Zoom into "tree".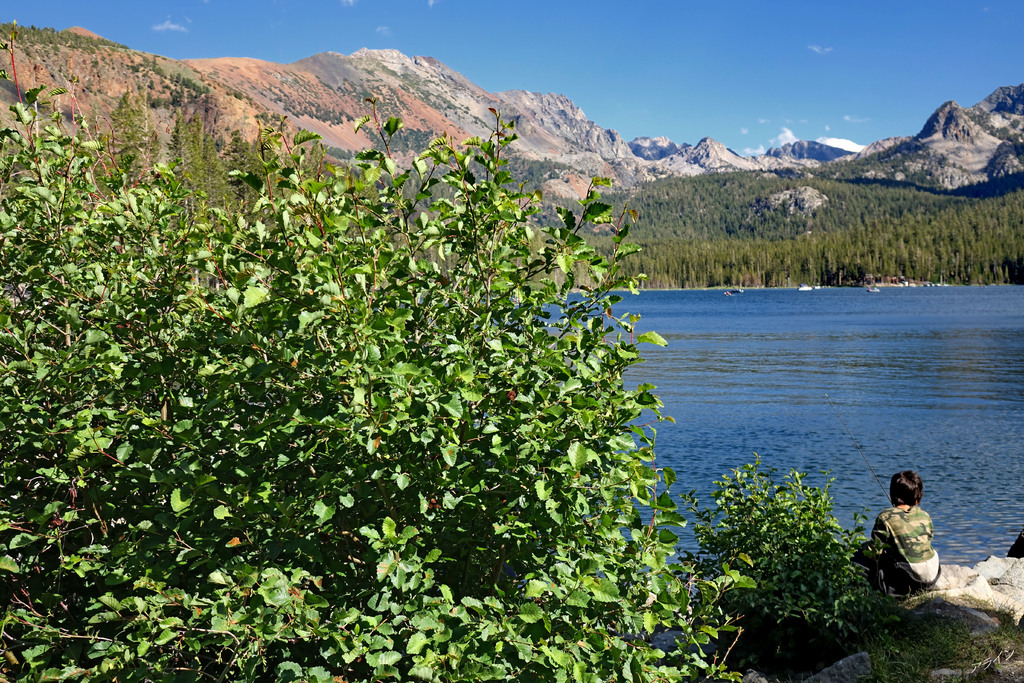
Zoom target: [0,84,756,682].
